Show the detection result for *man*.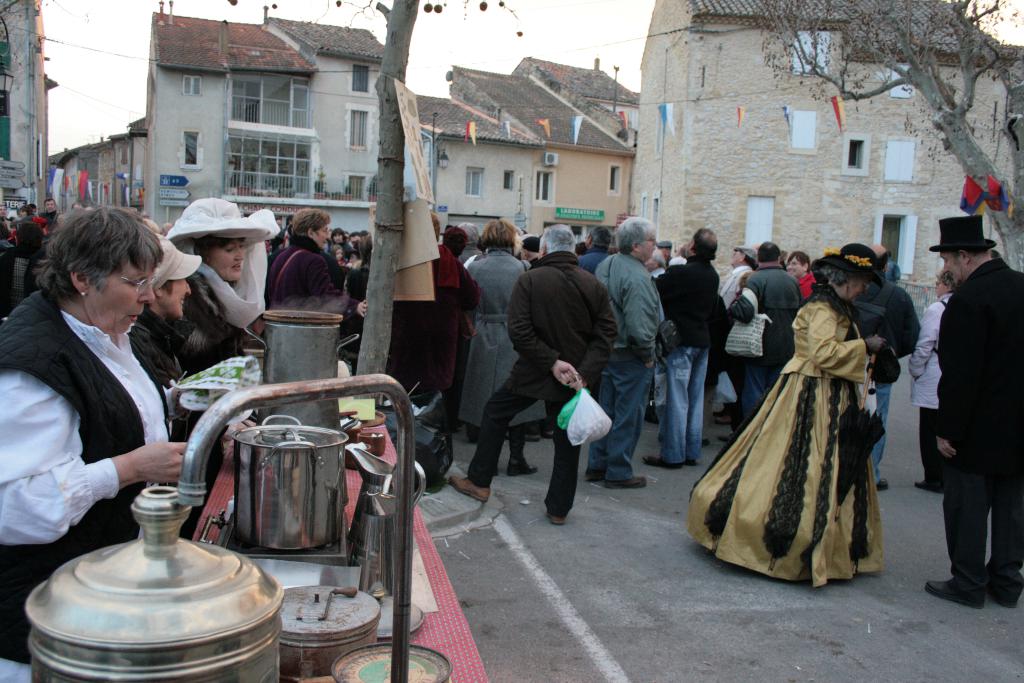
box(37, 197, 56, 226).
